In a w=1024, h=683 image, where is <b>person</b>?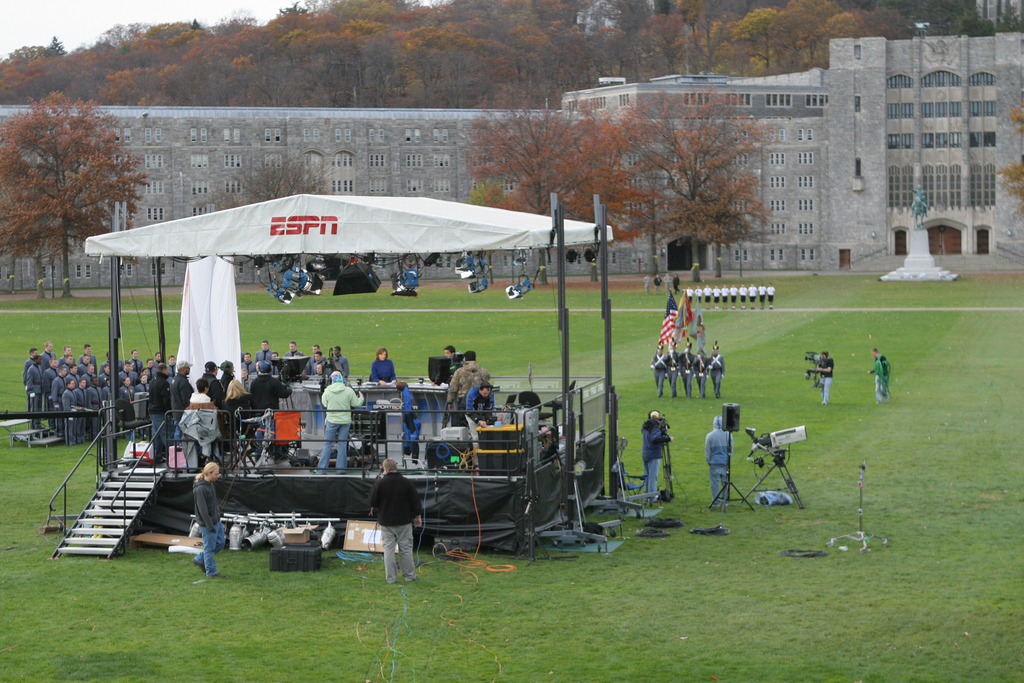
rect(653, 274, 662, 293).
